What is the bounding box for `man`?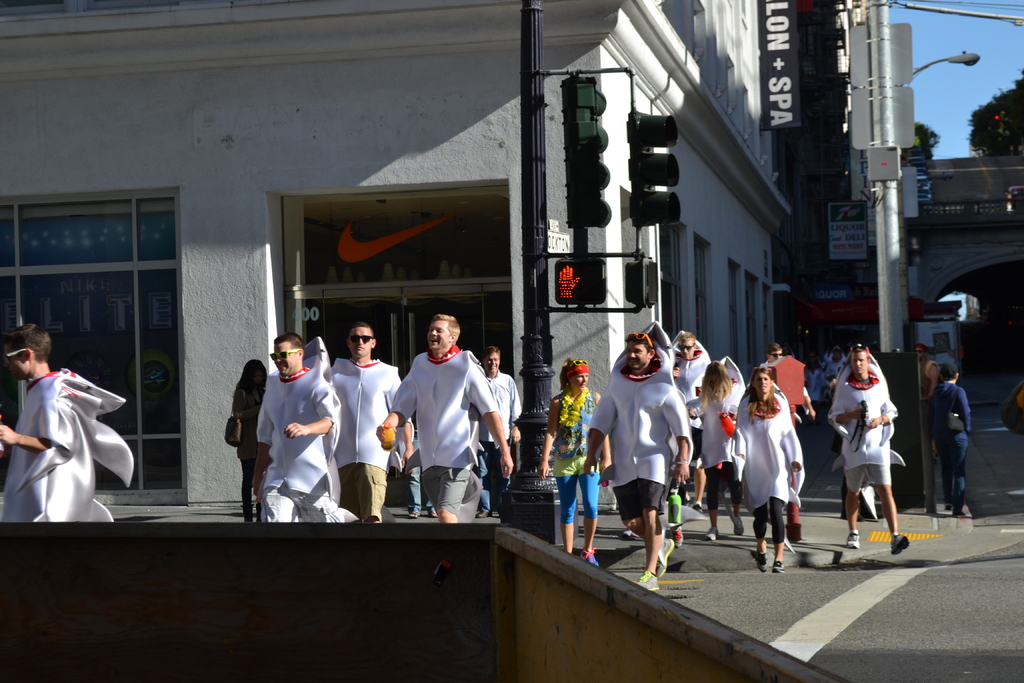
<box>329,324,413,524</box>.
